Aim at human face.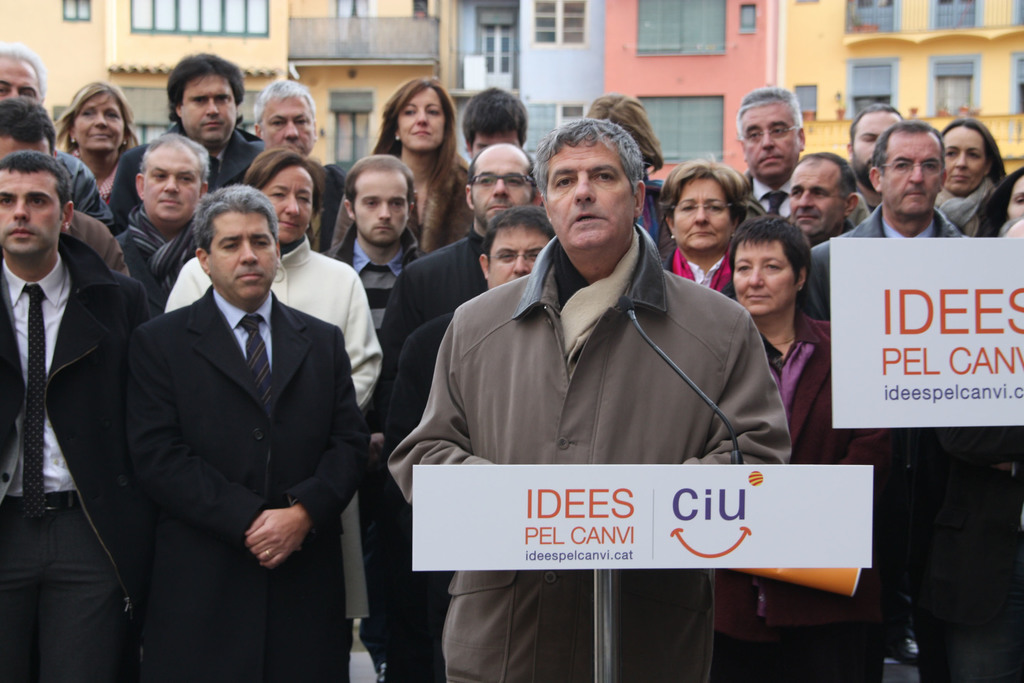
Aimed at box(790, 164, 843, 237).
